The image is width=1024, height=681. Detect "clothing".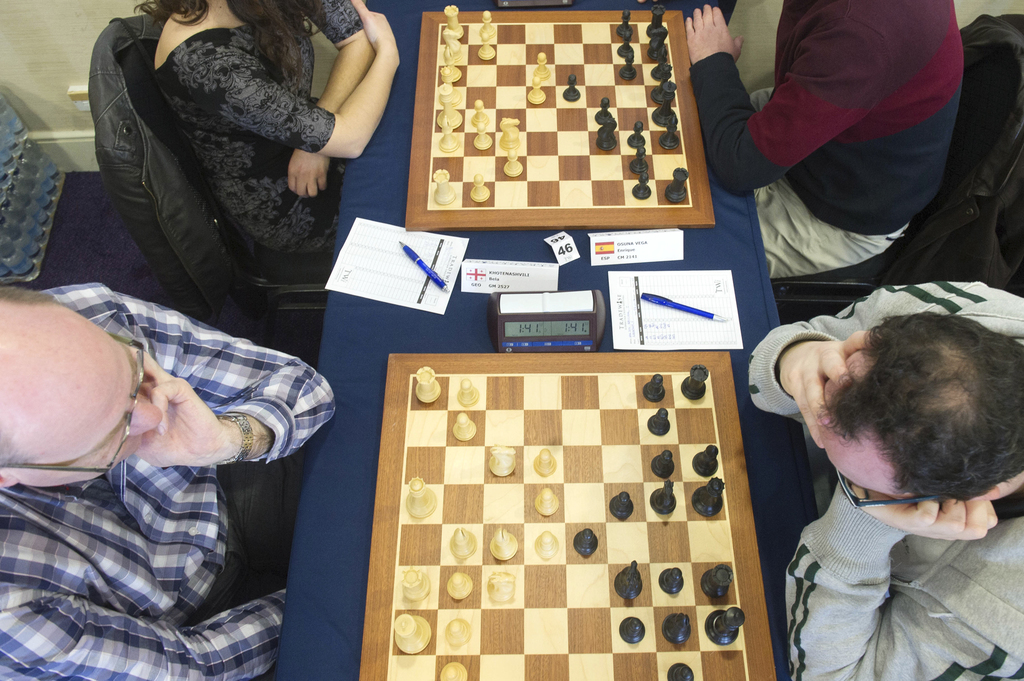
Detection: 143 0 378 290.
